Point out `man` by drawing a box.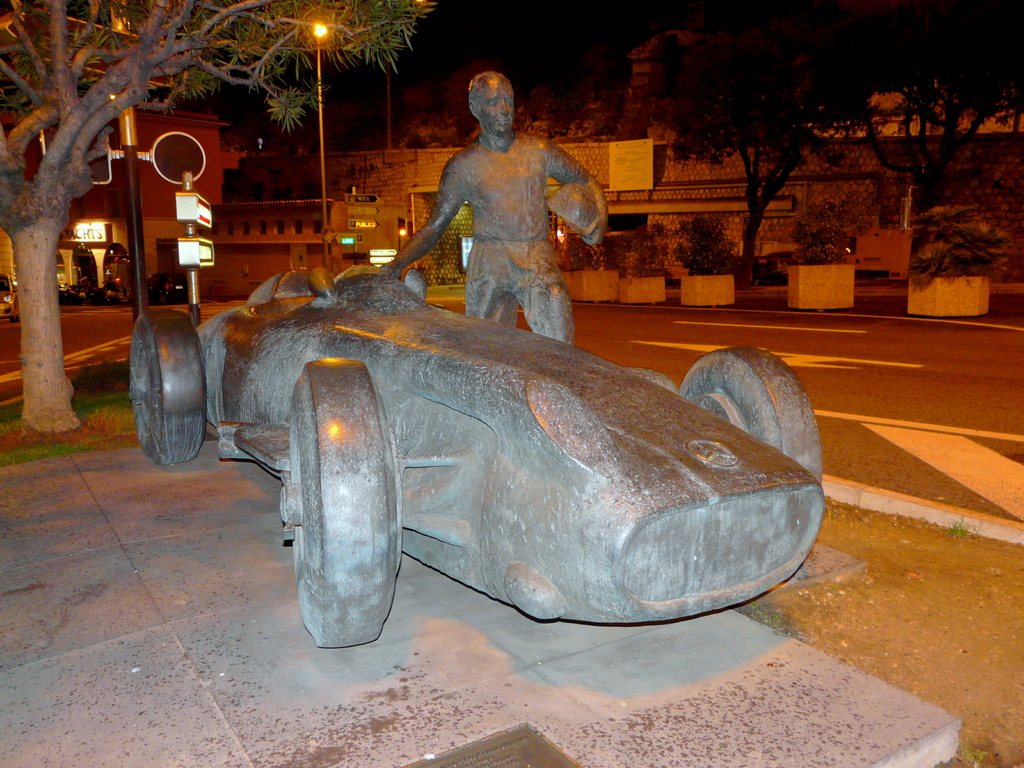
pyautogui.locateOnScreen(382, 72, 611, 342).
